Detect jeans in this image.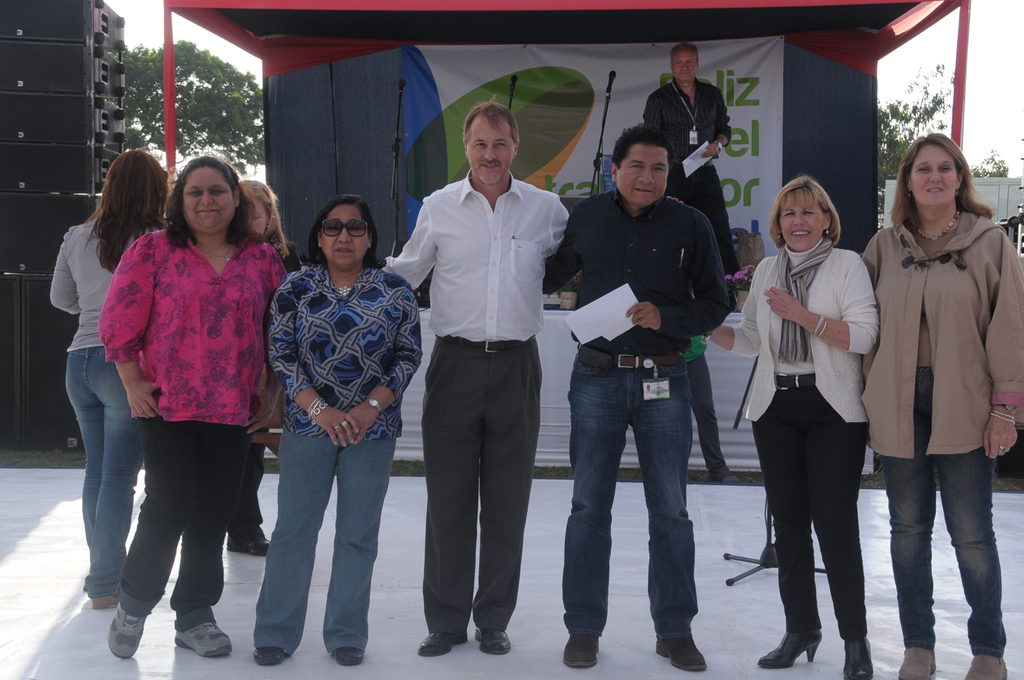
Detection: box(695, 361, 736, 481).
